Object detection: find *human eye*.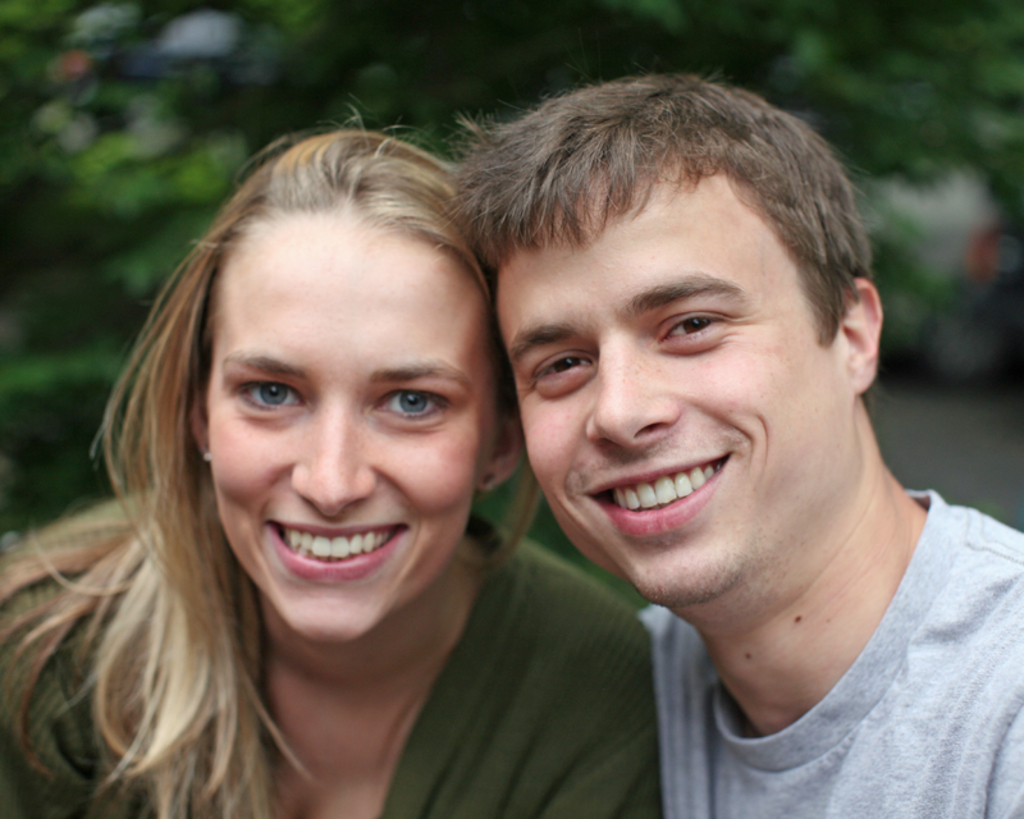
{"left": 232, "top": 379, "right": 314, "bottom": 417}.
